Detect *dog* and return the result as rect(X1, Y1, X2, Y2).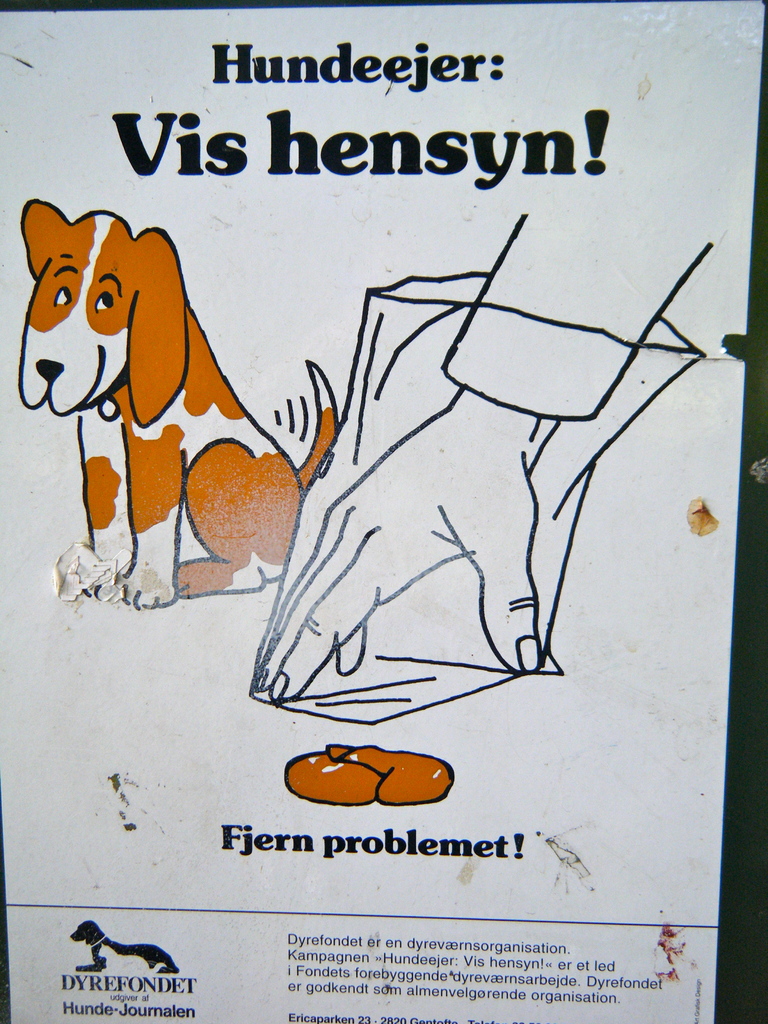
rect(70, 921, 180, 977).
